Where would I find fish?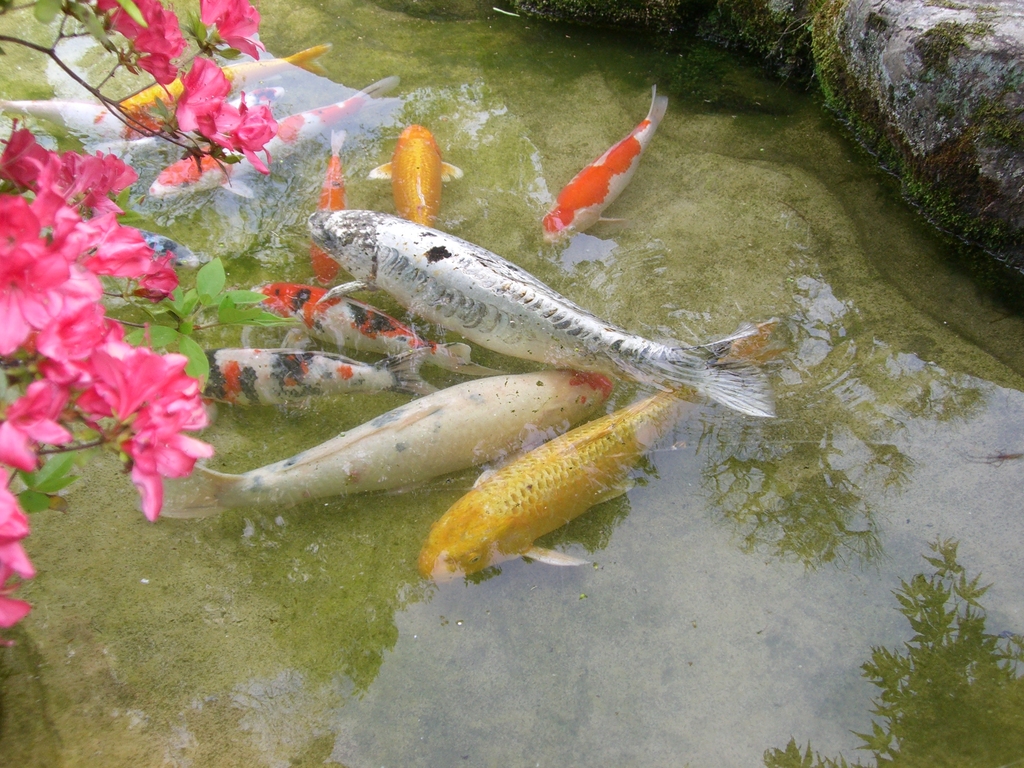
At (531, 93, 659, 251).
